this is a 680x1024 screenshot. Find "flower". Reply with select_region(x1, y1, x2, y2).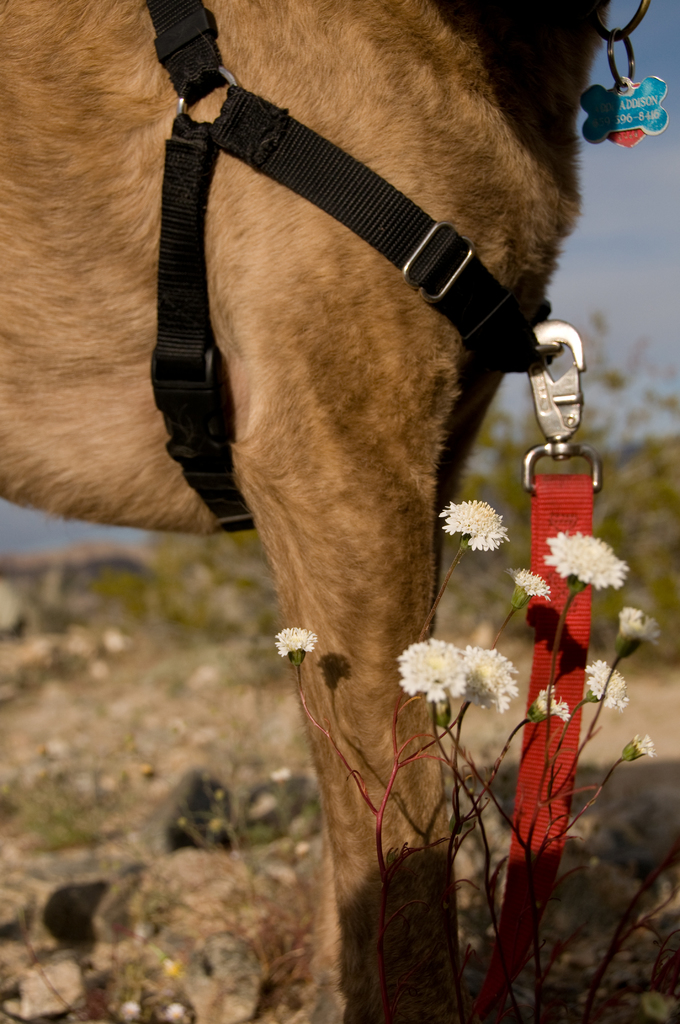
select_region(114, 1004, 139, 1023).
